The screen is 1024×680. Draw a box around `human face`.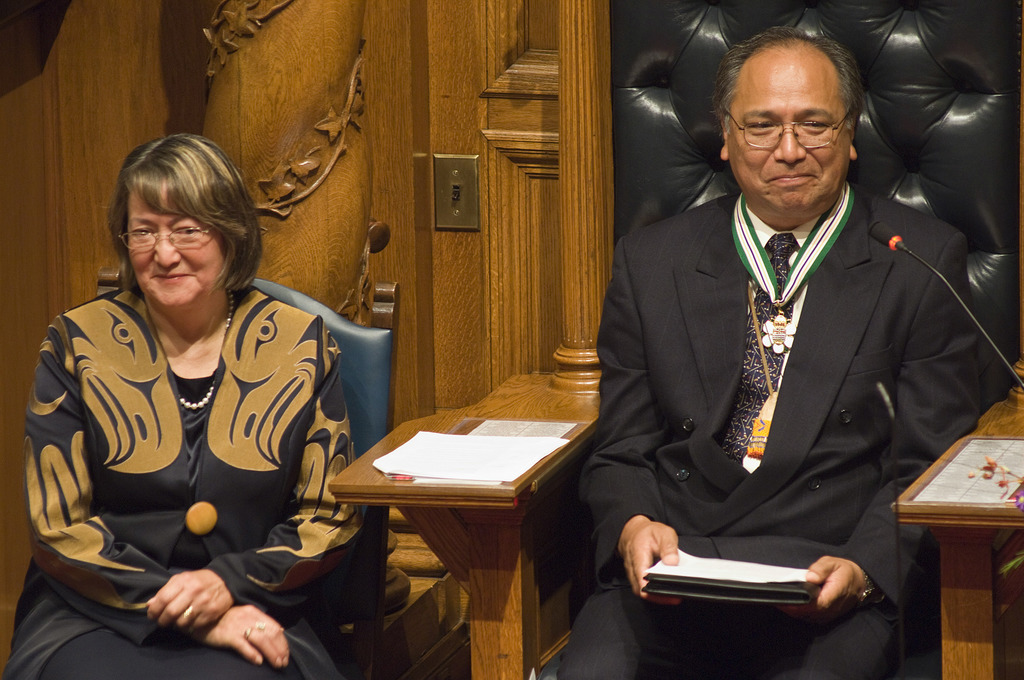
<bbox>127, 187, 217, 308</bbox>.
